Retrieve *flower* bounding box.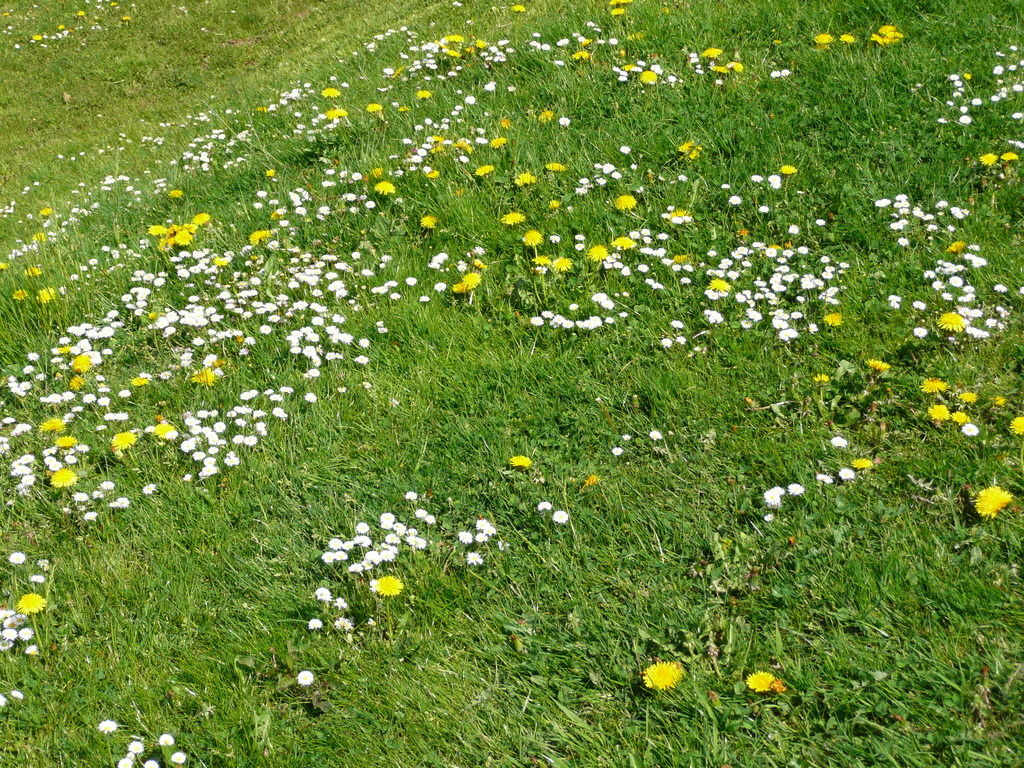
Bounding box: [305,619,325,636].
